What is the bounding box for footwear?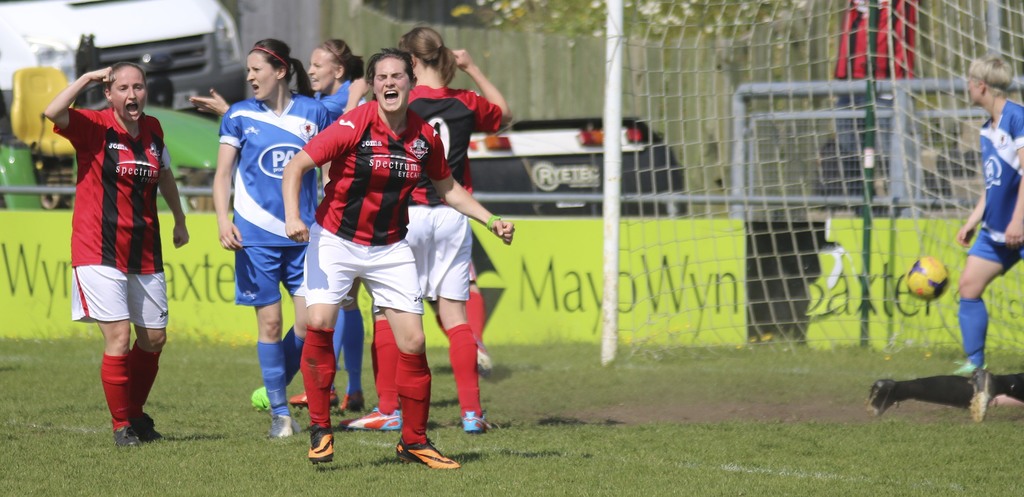
Rect(865, 379, 891, 419).
